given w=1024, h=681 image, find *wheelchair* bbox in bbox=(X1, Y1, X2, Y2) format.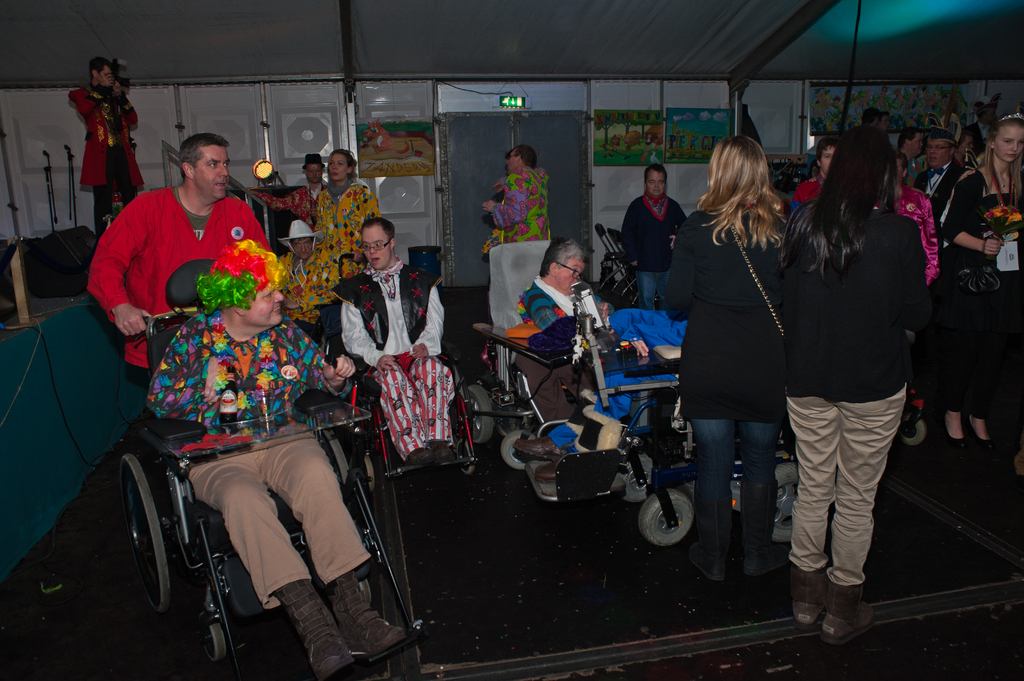
bbox=(97, 317, 404, 663).
